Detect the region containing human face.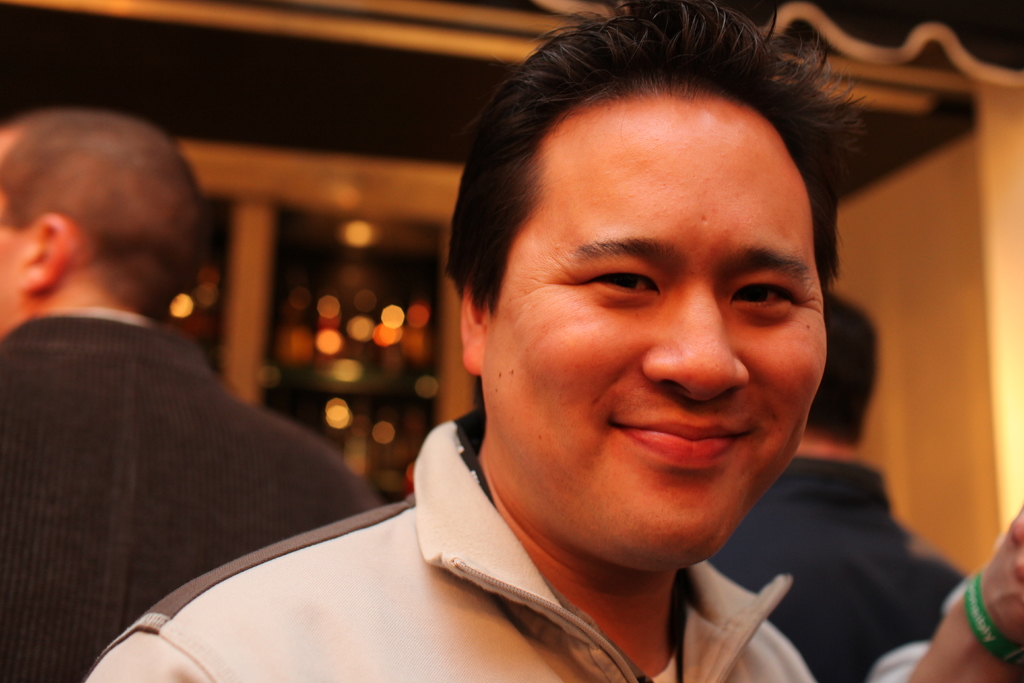
<region>482, 106, 827, 569</region>.
